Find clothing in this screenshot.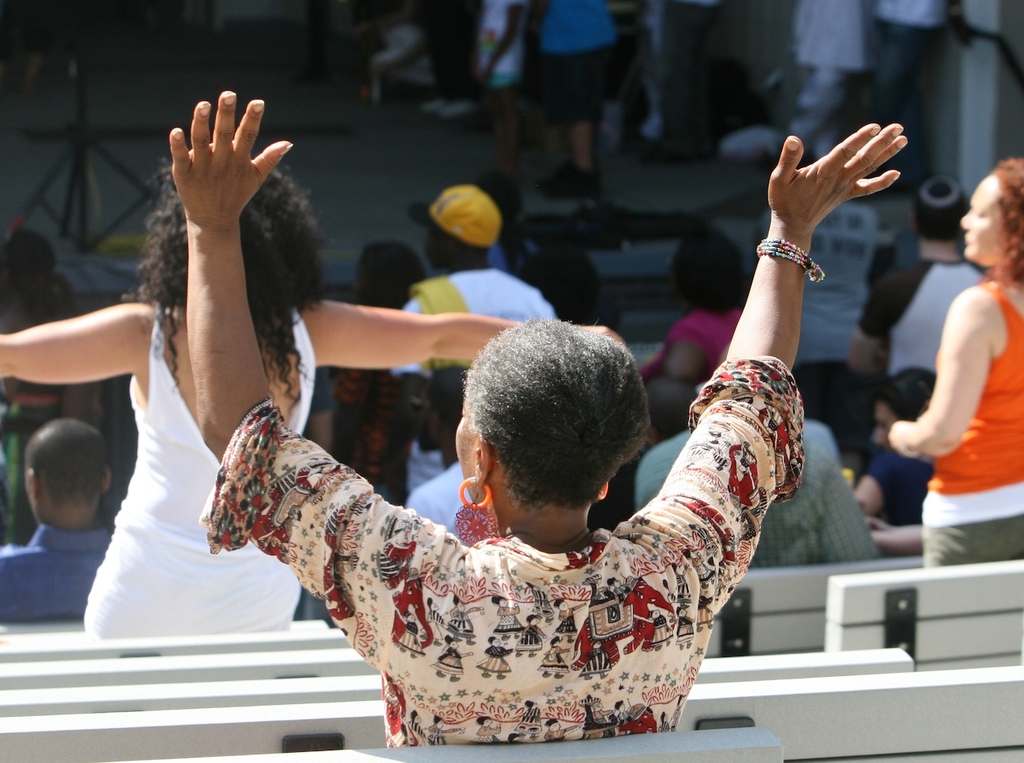
The bounding box for clothing is box=[921, 282, 1023, 529].
